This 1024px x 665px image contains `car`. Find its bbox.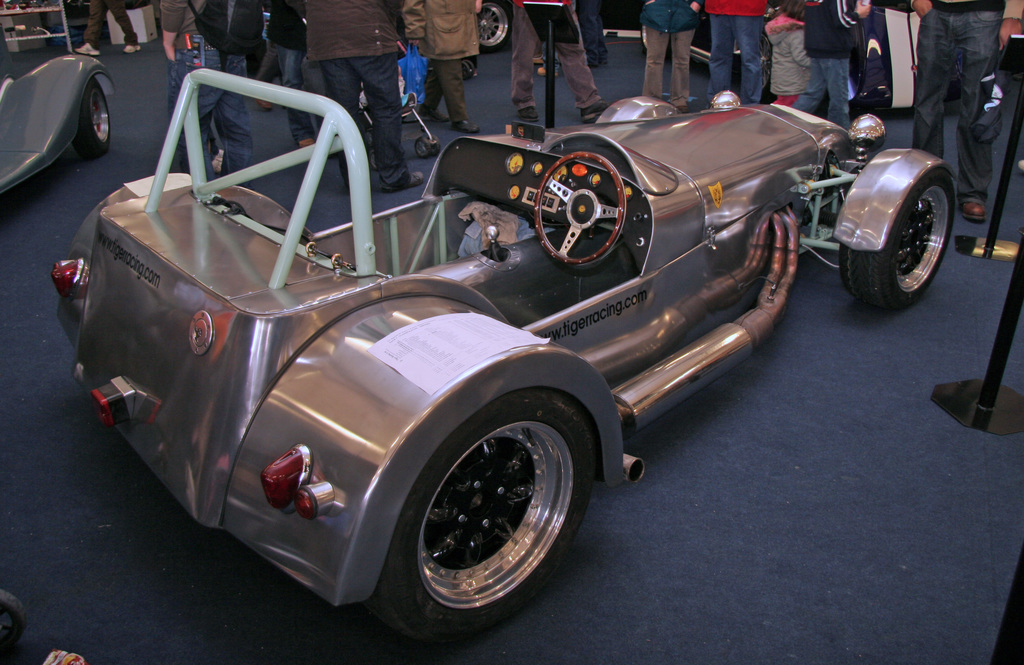
[54, 70, 955, 648].
